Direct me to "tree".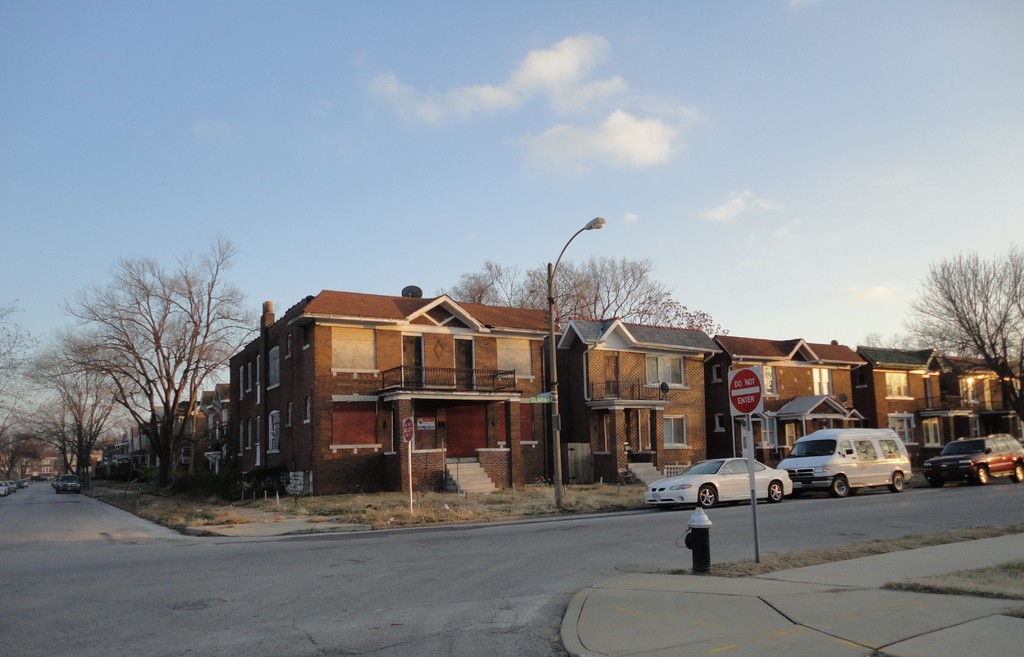
Direction: l=0, t=242, r=255, b=495.
